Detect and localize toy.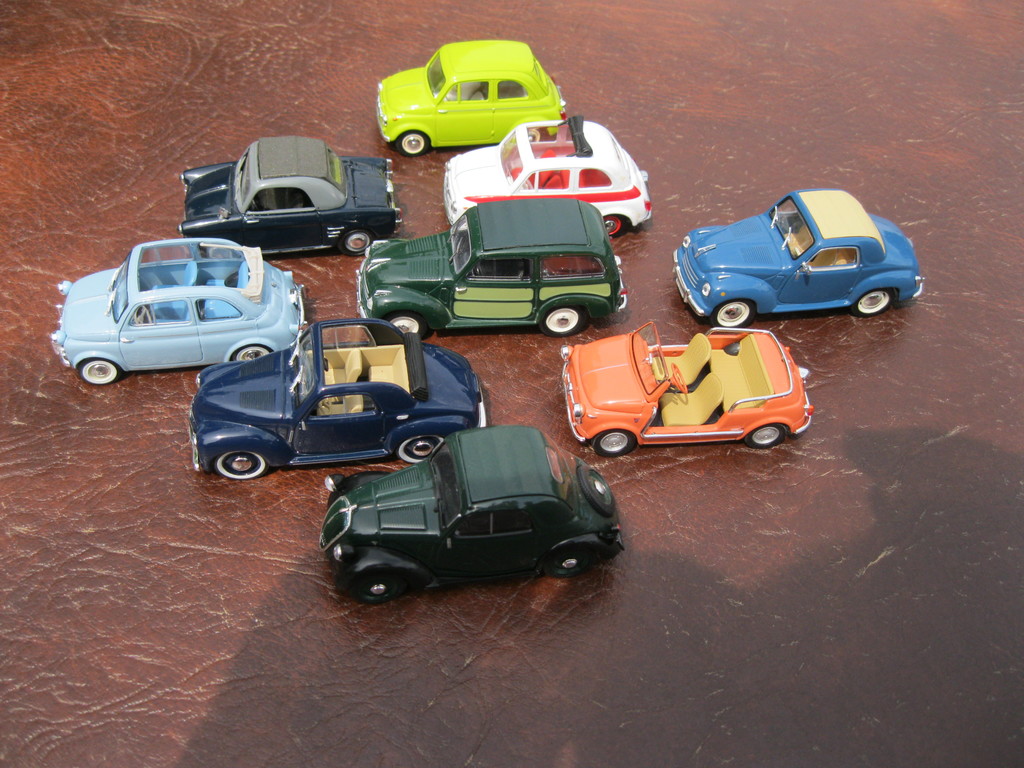
Localized at rect(563, 323, 815, 459).
